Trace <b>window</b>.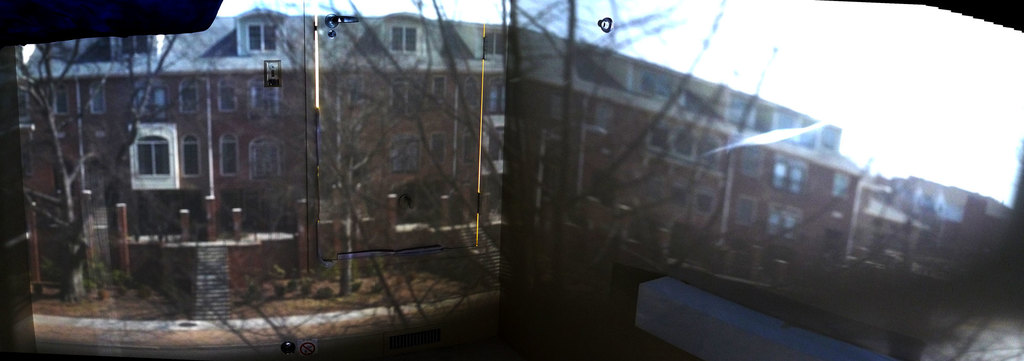
Traced to locate(117, 117, 182, 189).
